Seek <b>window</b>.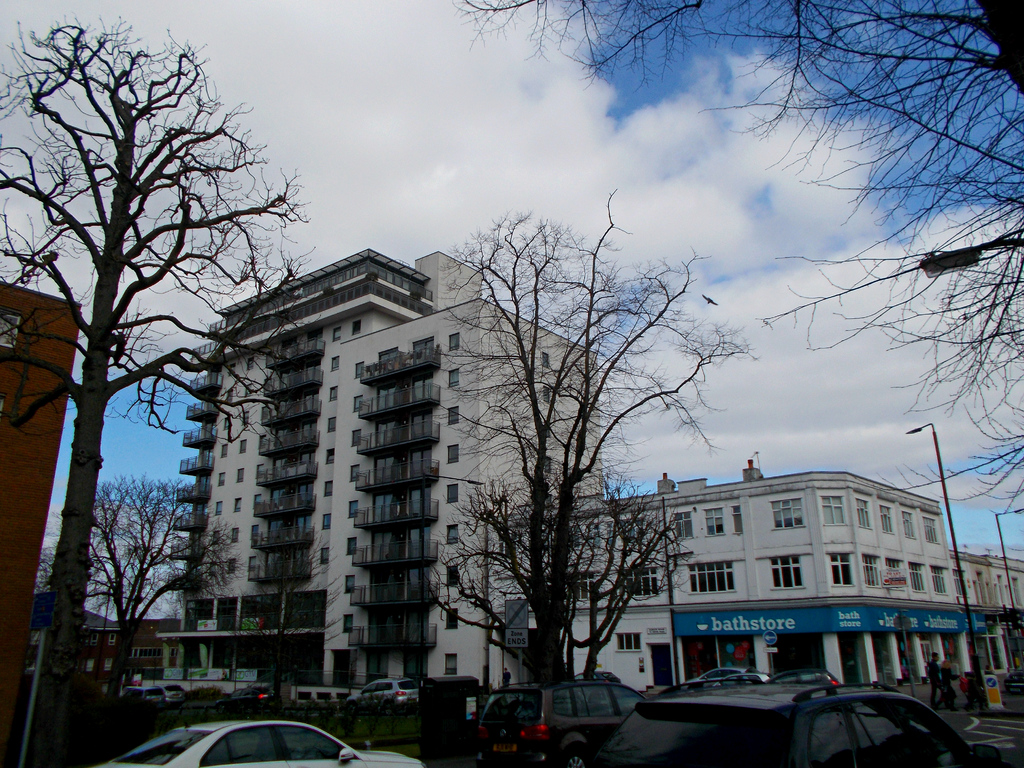
detection(328, 414, 338, 434).
